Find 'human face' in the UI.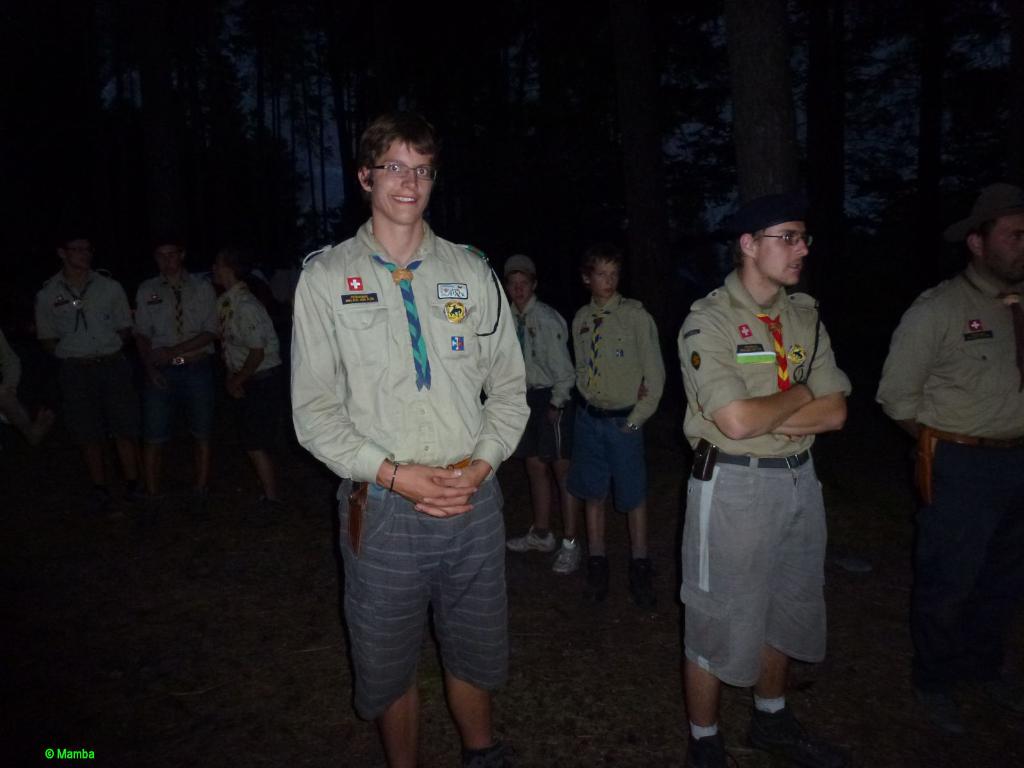
UI element at 503,265,531,302.
